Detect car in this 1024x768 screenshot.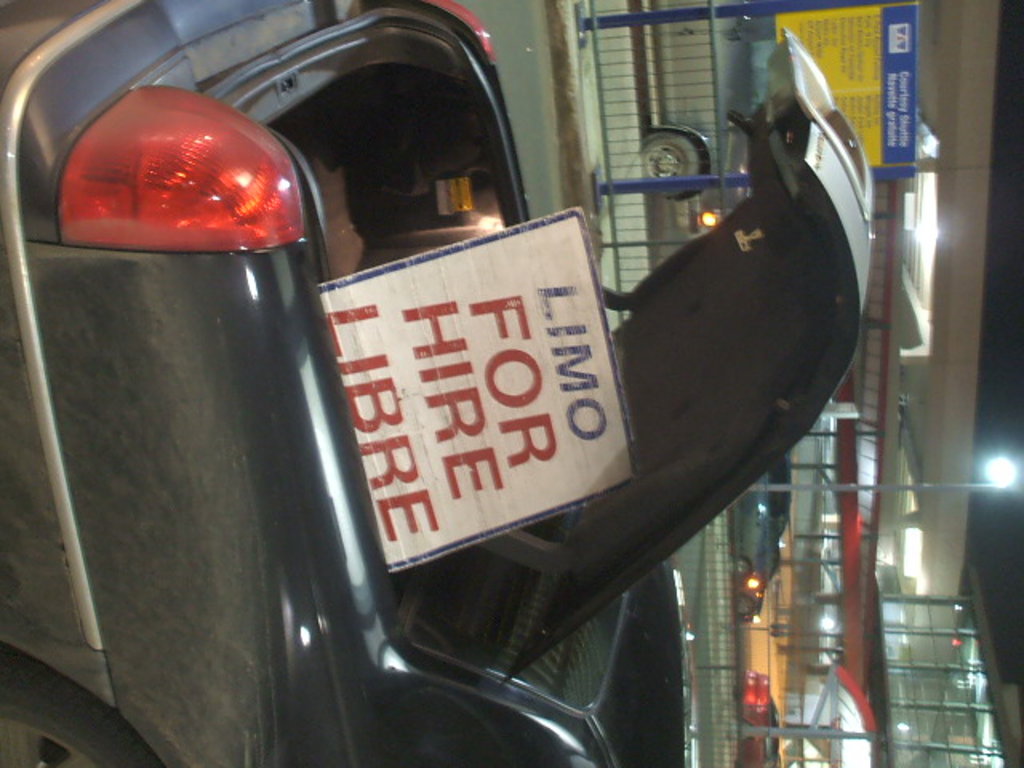
Detection: crop(0, 82, 755, 742).
